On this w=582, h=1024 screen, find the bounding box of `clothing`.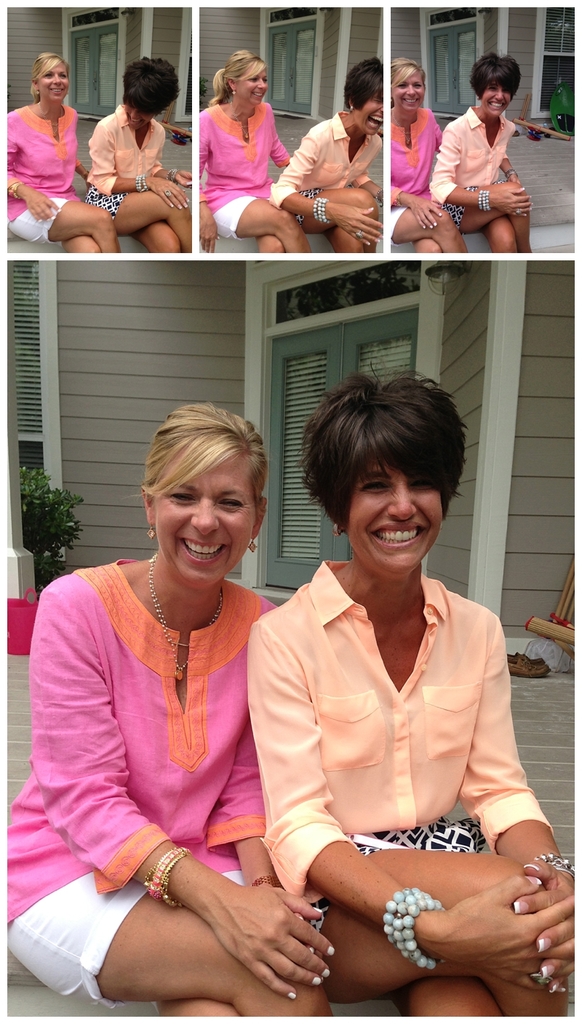
Bounding box: {"left": 83, "top": 105, "right": 172, "bottom": 224}.
